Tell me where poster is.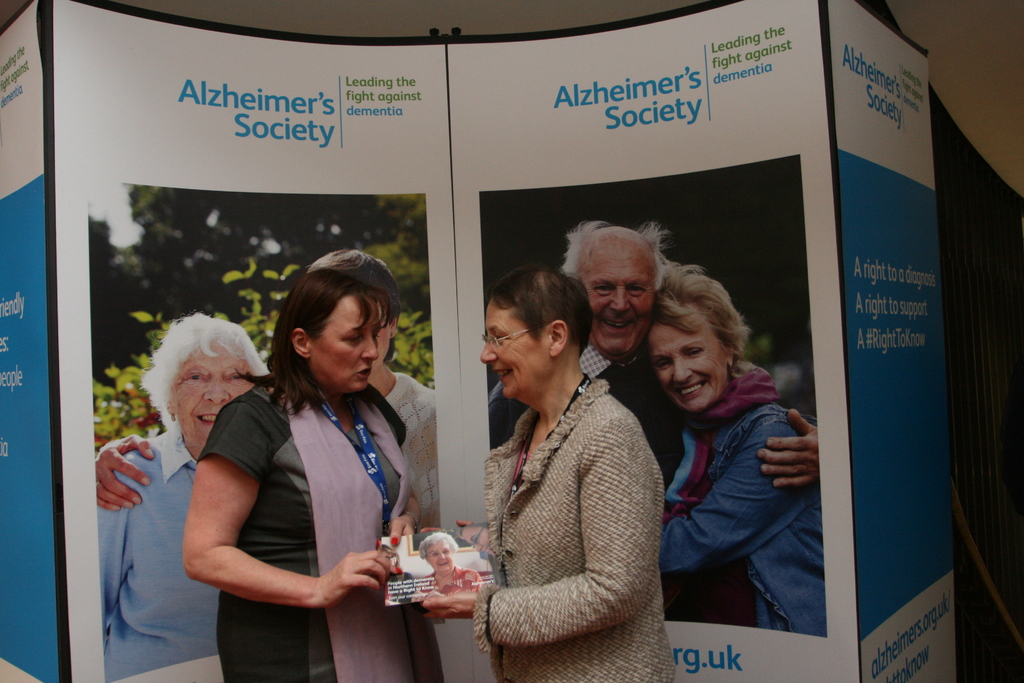
poster is at (x1=0, y1=0, x2=957, y2=682).
